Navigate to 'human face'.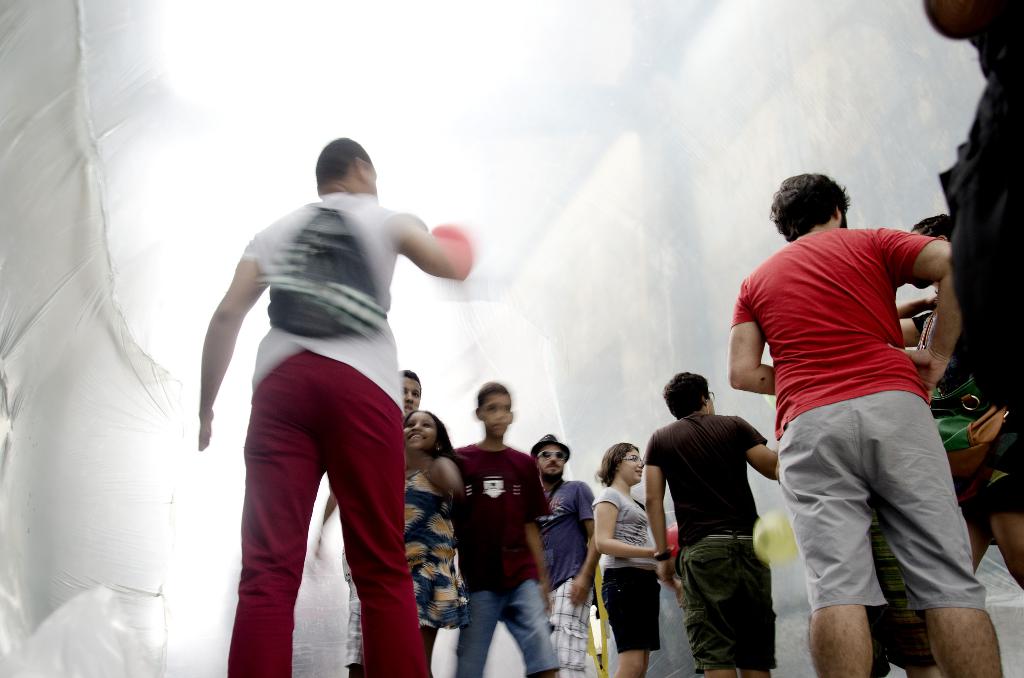
Navigation target: 404,412,433,451.
